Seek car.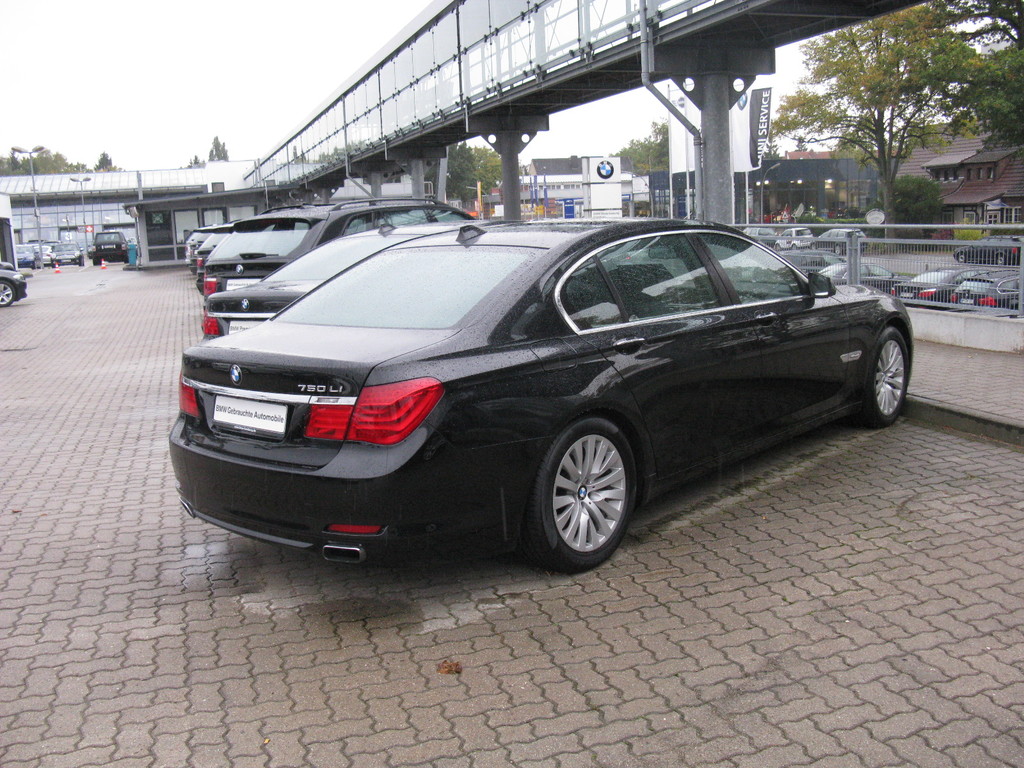
(x1=196, y1=223, x2=269, y2=282).
